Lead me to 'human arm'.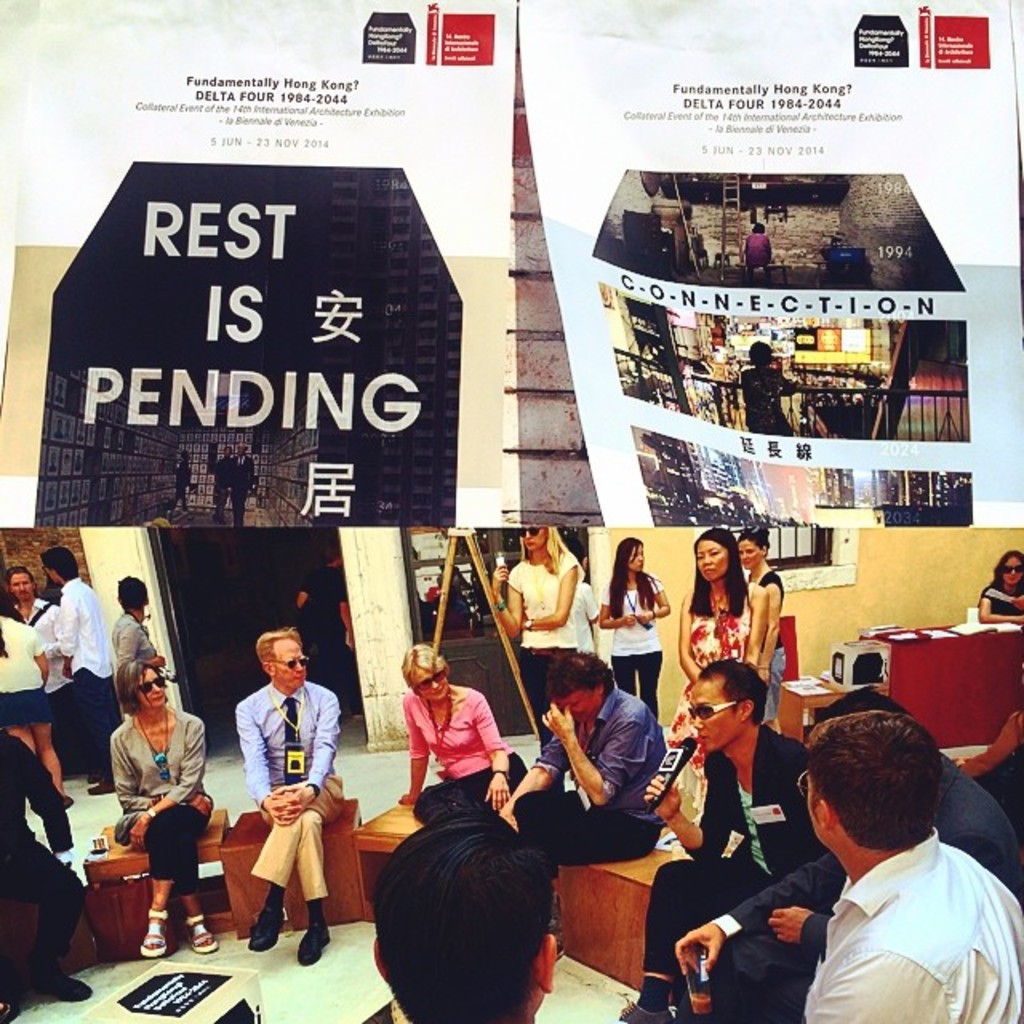
Lead to 30, 634, 51, 686.
